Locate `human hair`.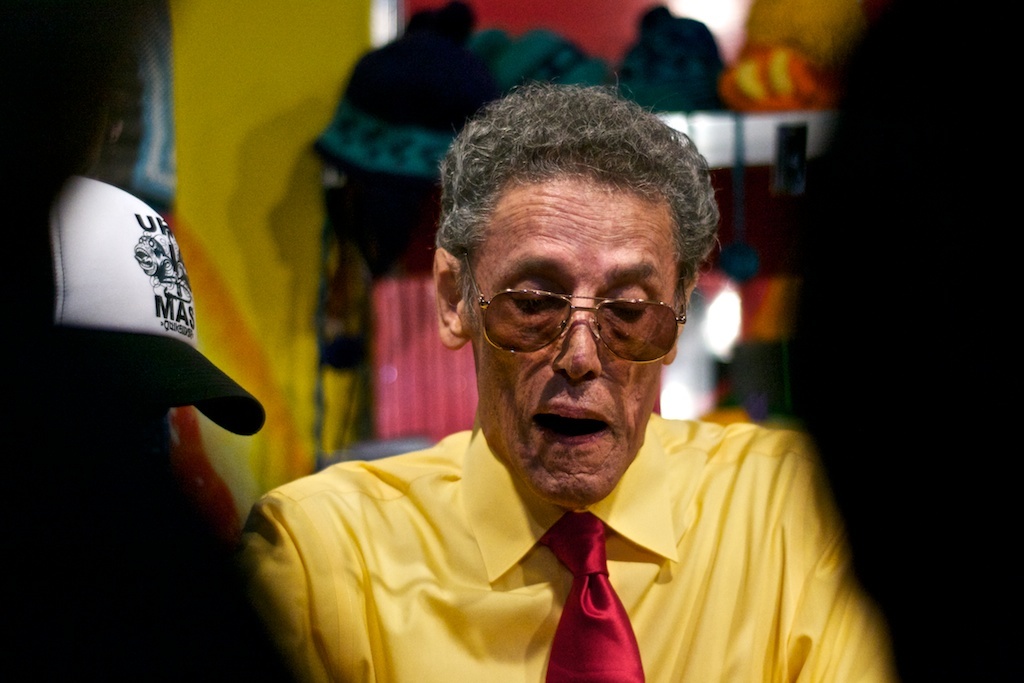
Bounding box: crop(439, 84, 713, 321).
